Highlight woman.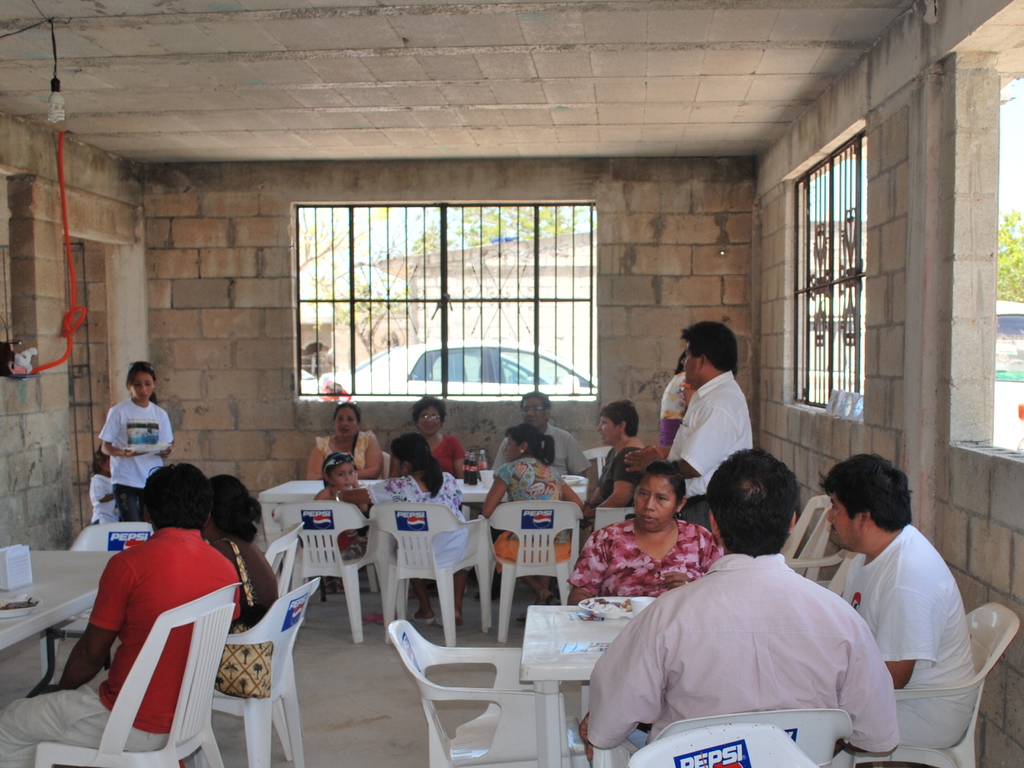
Highlighted region: [97, 363, 173, 527].
